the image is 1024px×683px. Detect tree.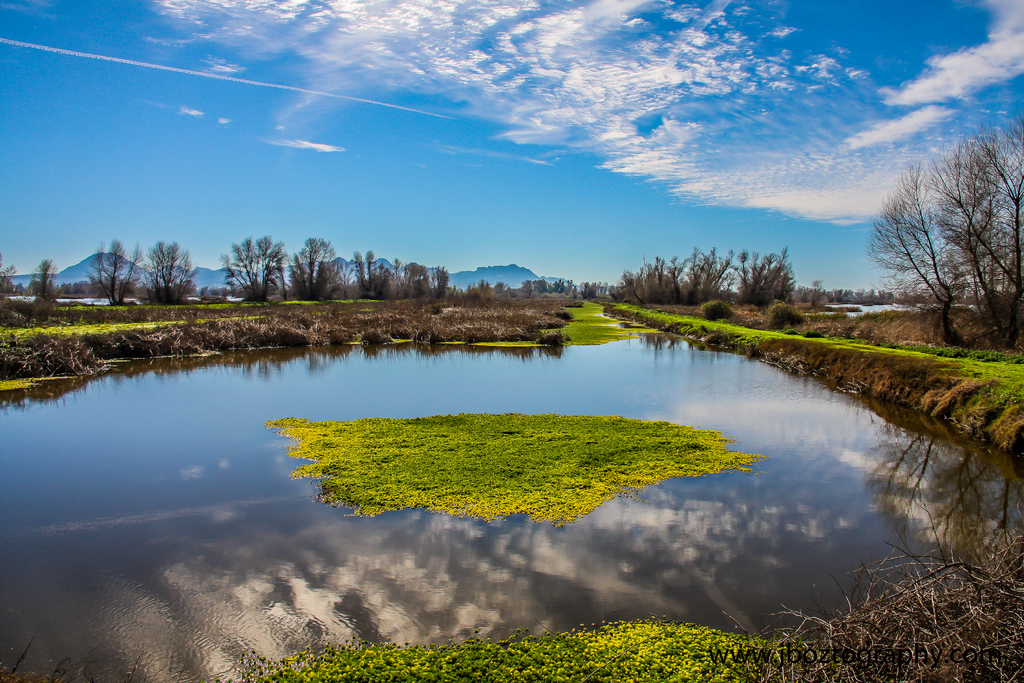
Detection: [350,241,455,290].
